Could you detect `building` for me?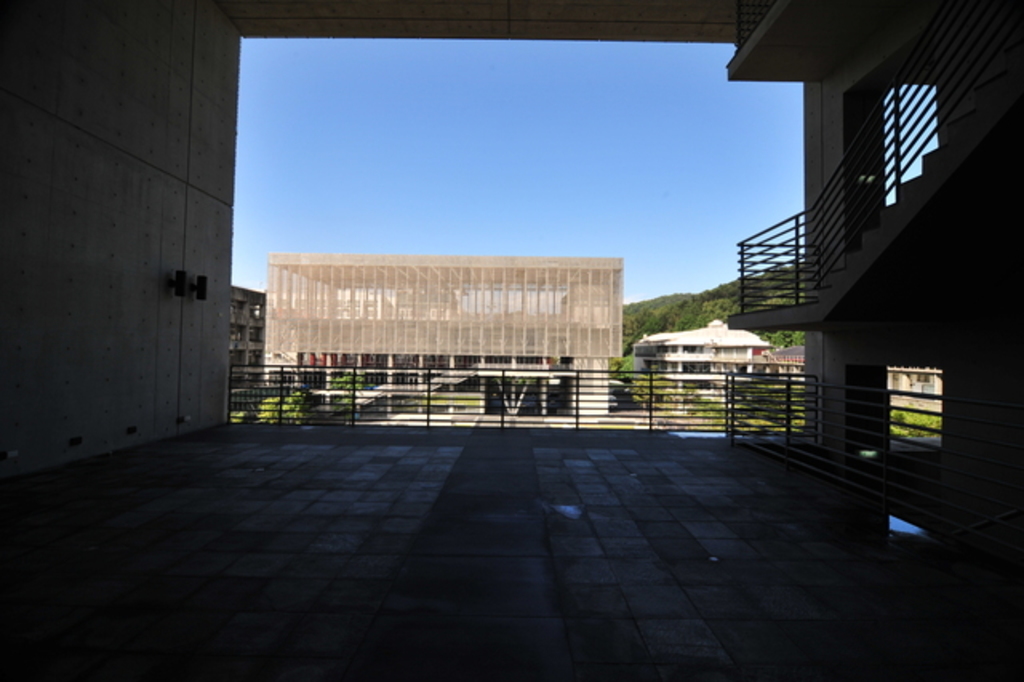
Detection result: [635, 319, 776, 411].
